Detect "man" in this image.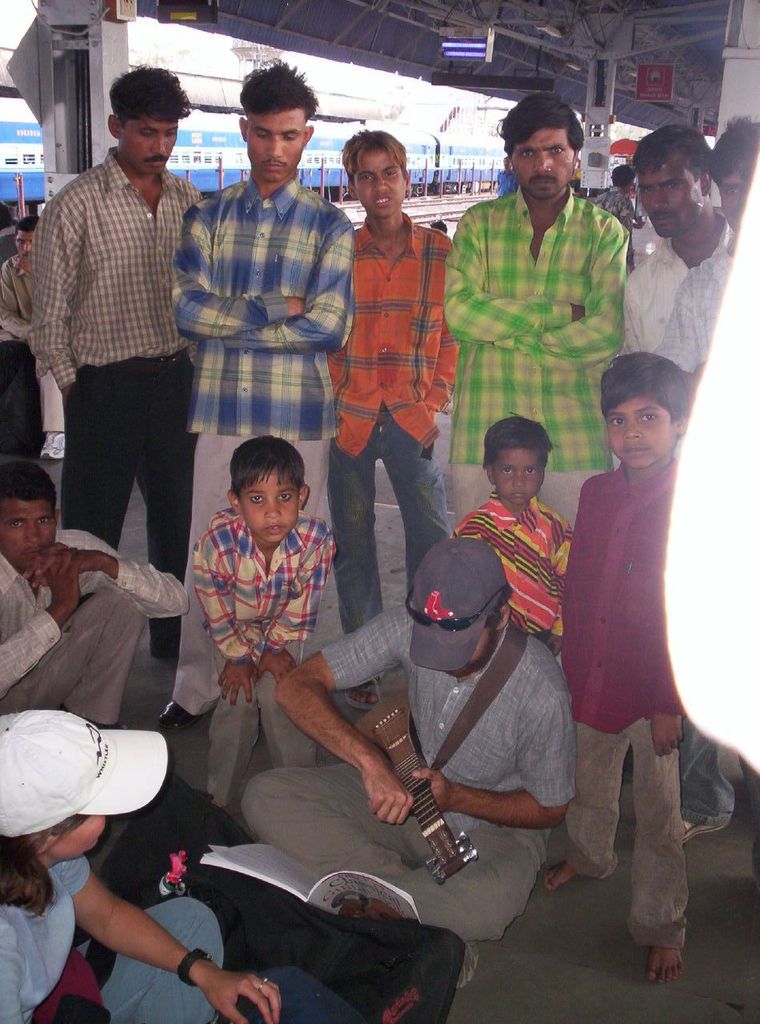
Detection: bbox(444, 88, 630, 538).
